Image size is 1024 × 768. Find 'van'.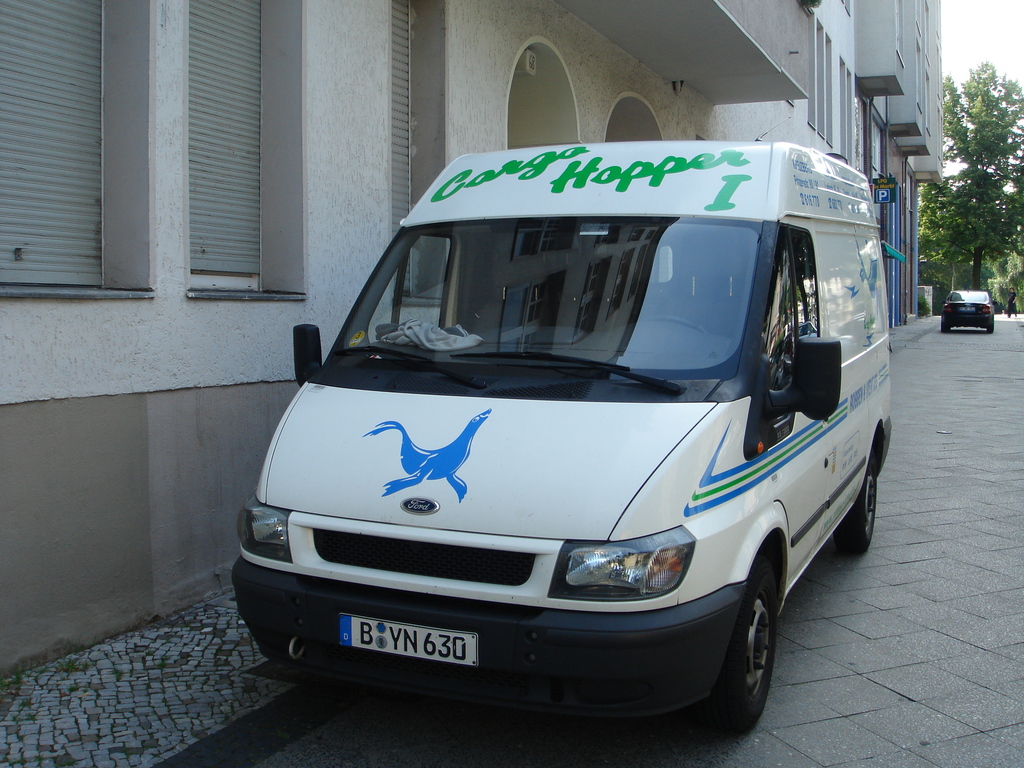
<box>228,114,897,738</box>.
